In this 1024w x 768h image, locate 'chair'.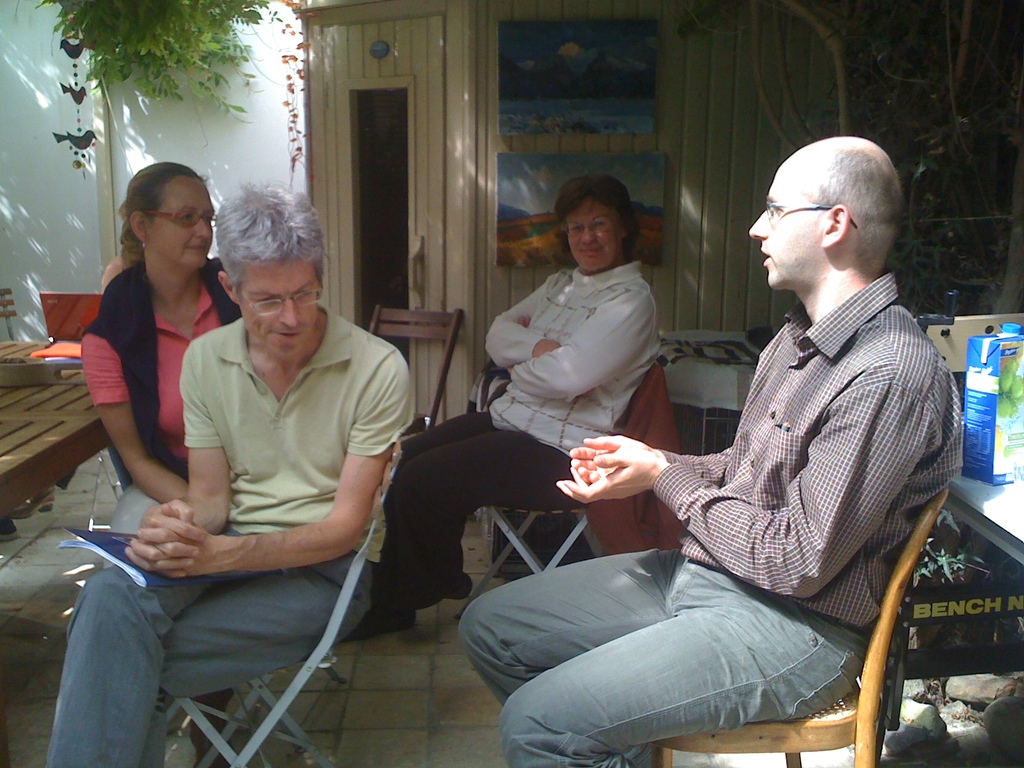
Bounding box: crop(456, 358, 669, 620).
